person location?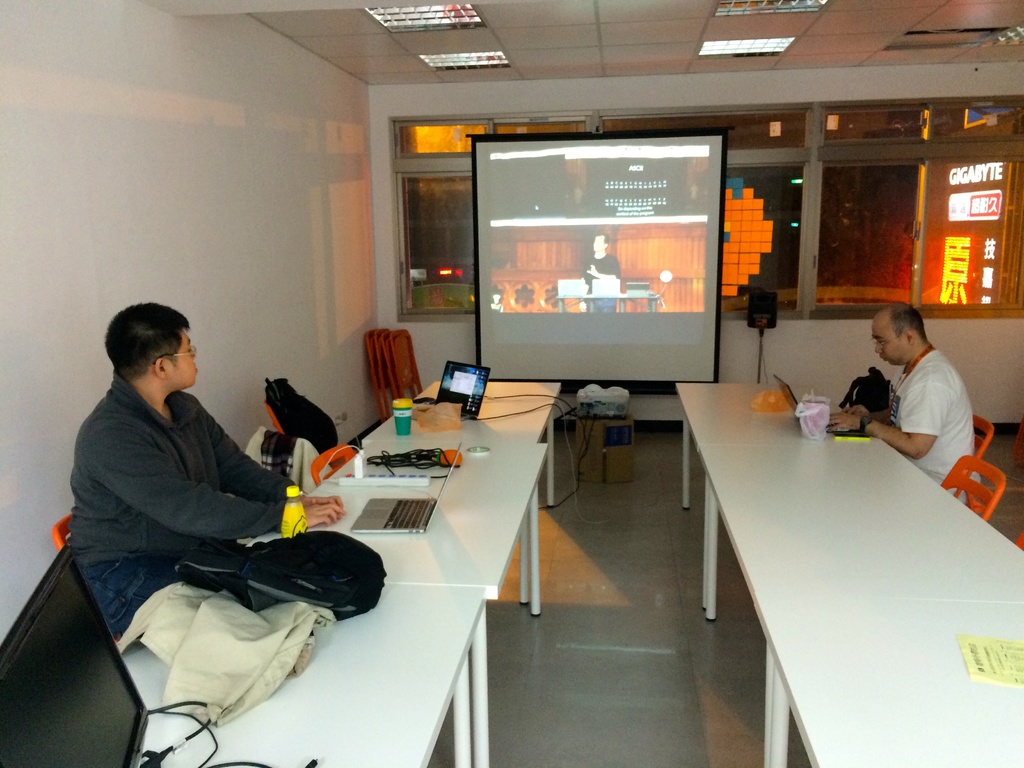
x1=582, y1=233, x2=619, y2=314
